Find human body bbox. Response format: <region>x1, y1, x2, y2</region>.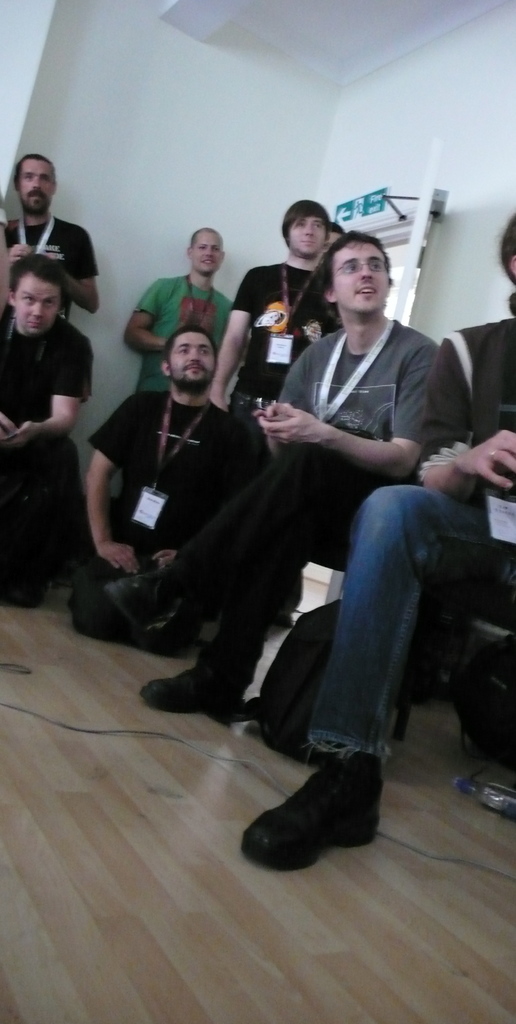
<region>125, 274, 239, 390</region>.
